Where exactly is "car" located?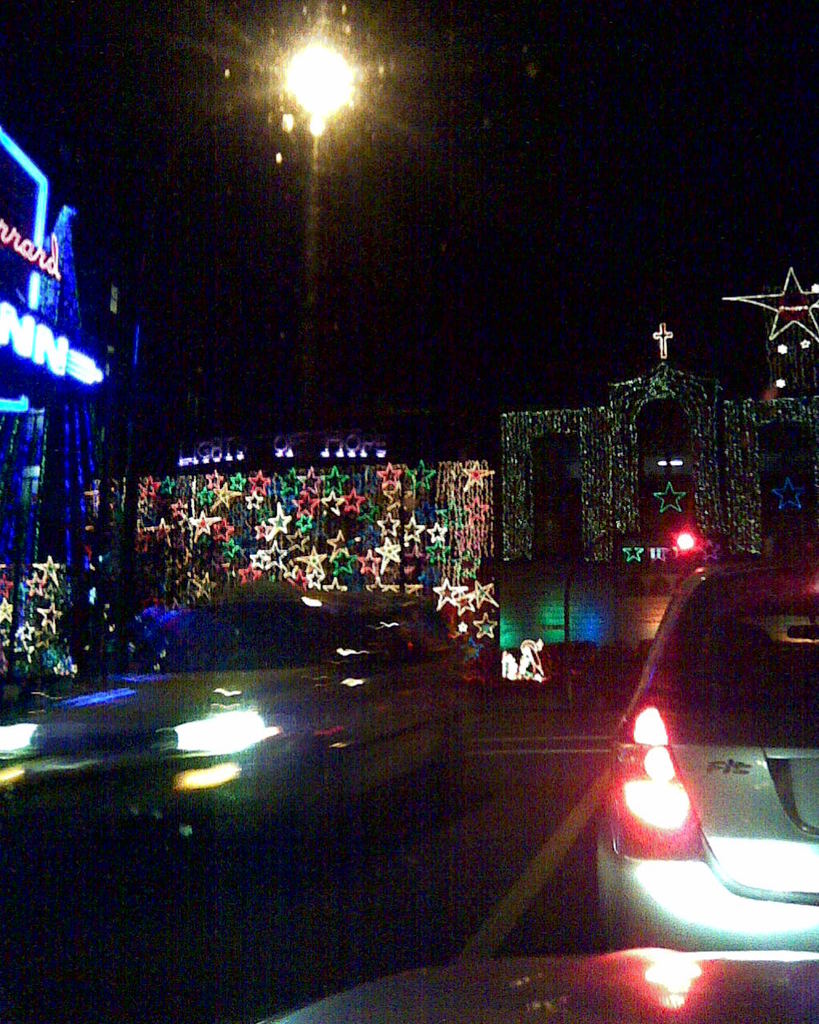
Its bounding box is 578 558 818 962.
